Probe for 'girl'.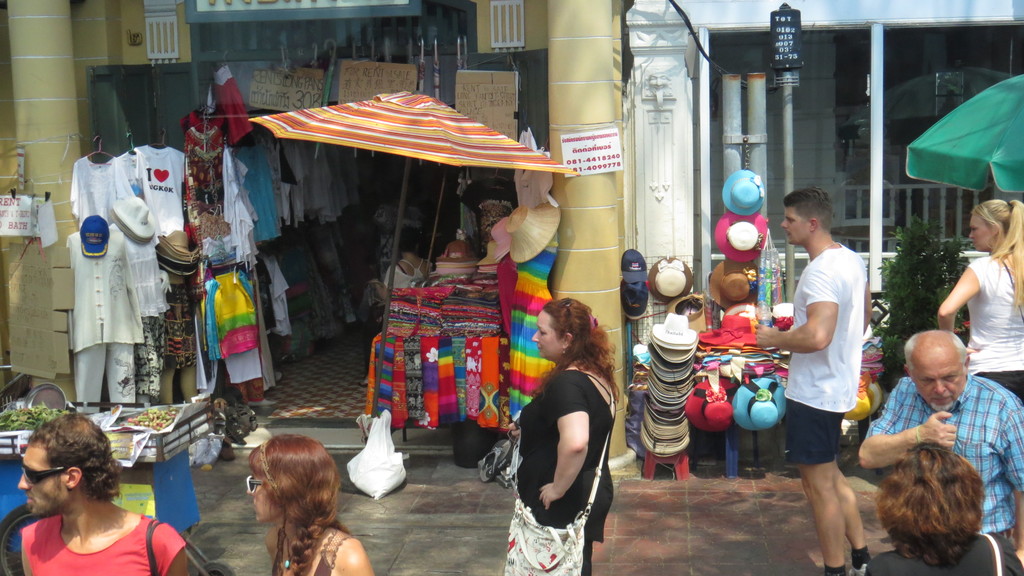
Probe result: [939,200,1023,407].
